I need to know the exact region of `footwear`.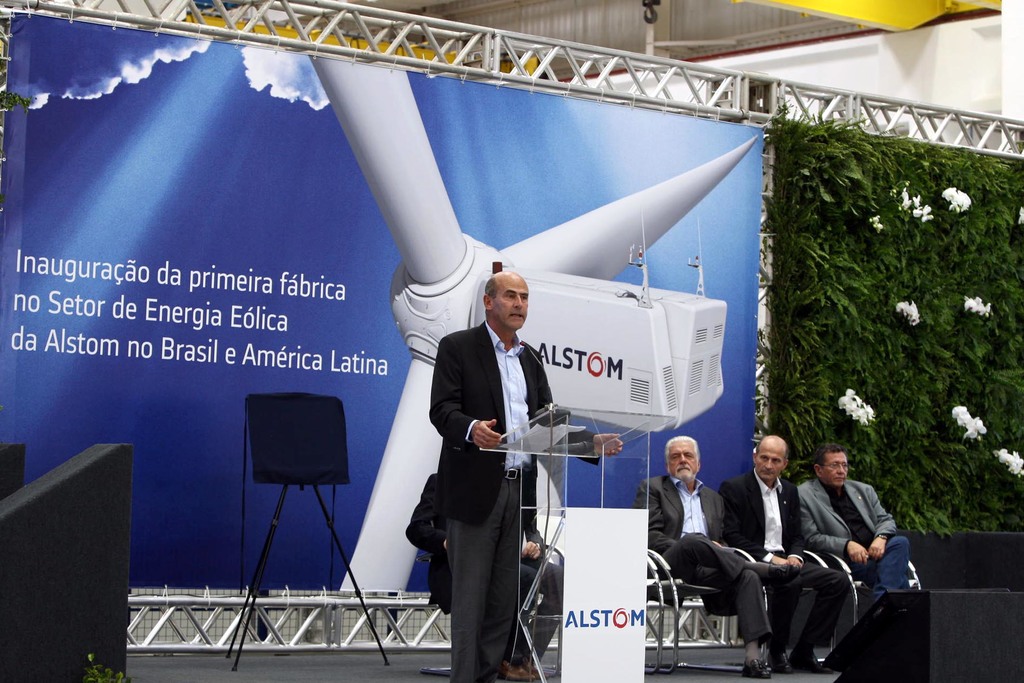
Region: pyautogui.locateOnScreen(525, 662, 551, 682).
